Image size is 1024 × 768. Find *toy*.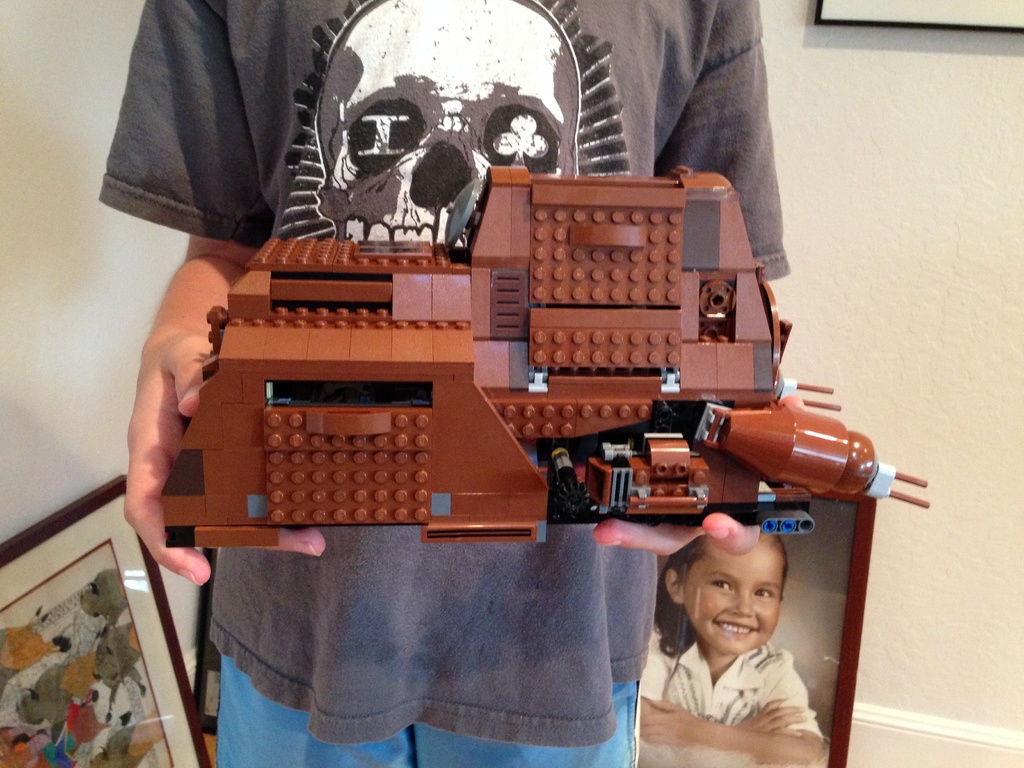
(161, 158, 941, 560).
